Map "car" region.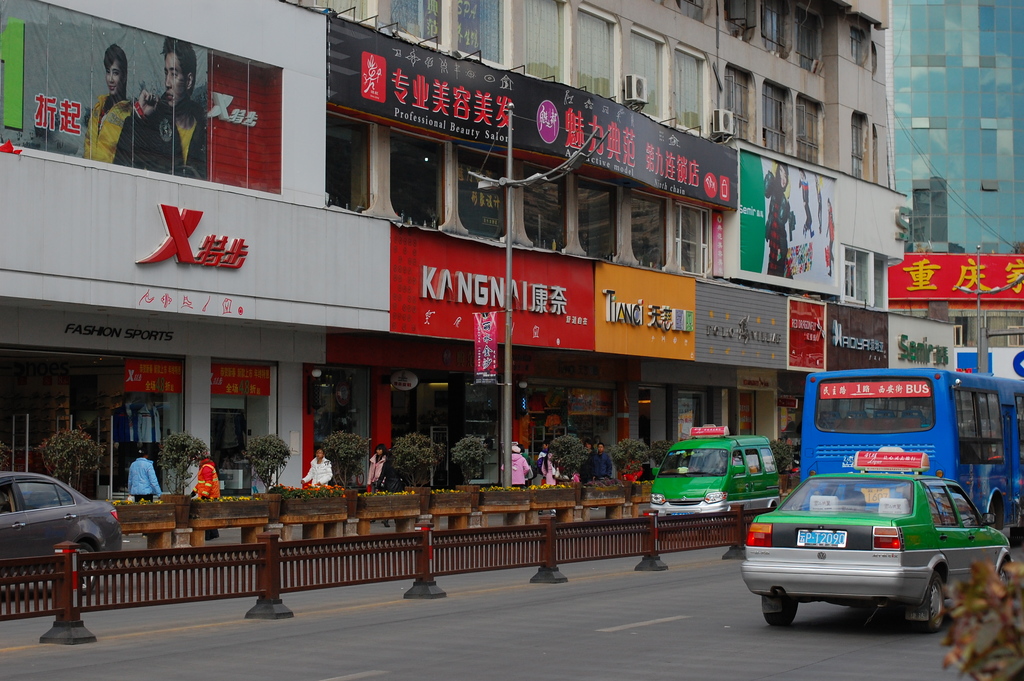
Mapped to bbox=[742, 445, 1018, 639].
